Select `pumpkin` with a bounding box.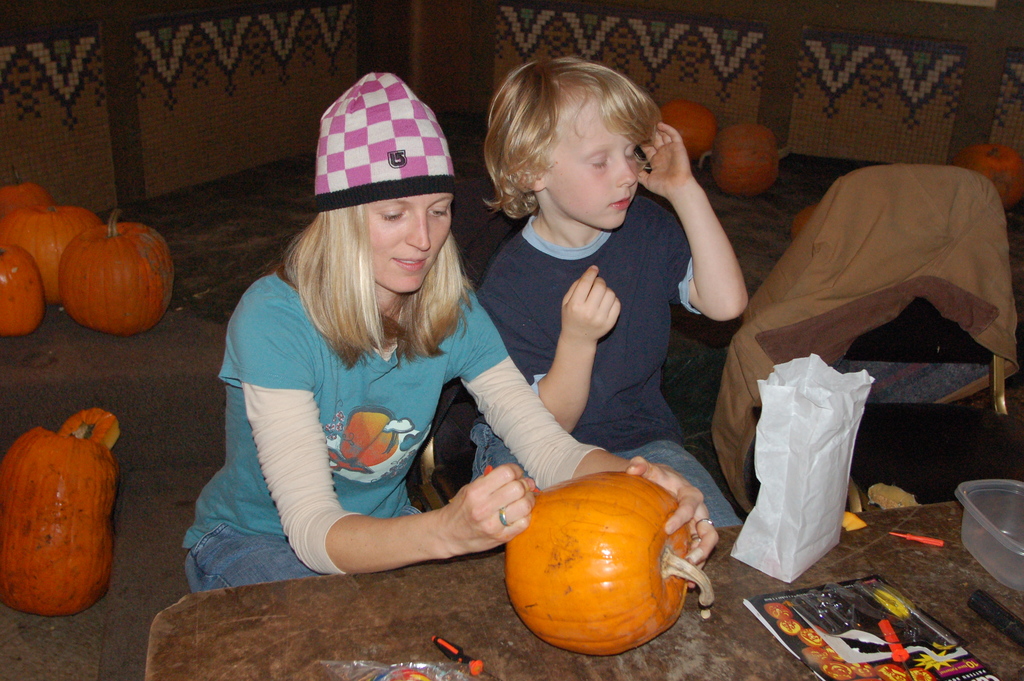
0, 243, 39, 336.
